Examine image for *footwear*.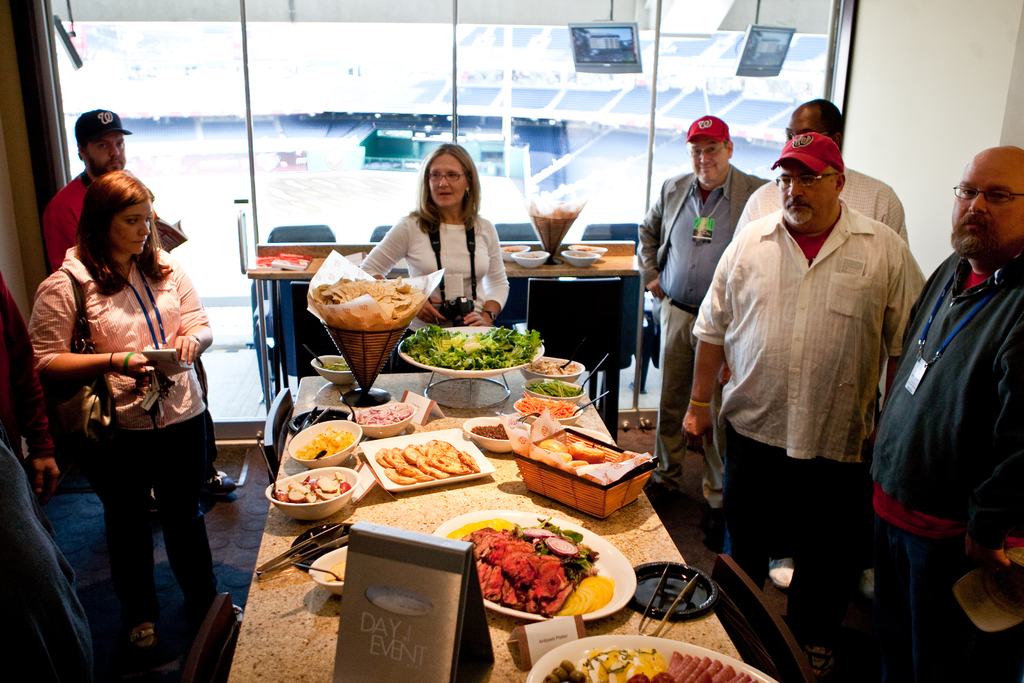
Examination result: 651, 483, 675, 534.
